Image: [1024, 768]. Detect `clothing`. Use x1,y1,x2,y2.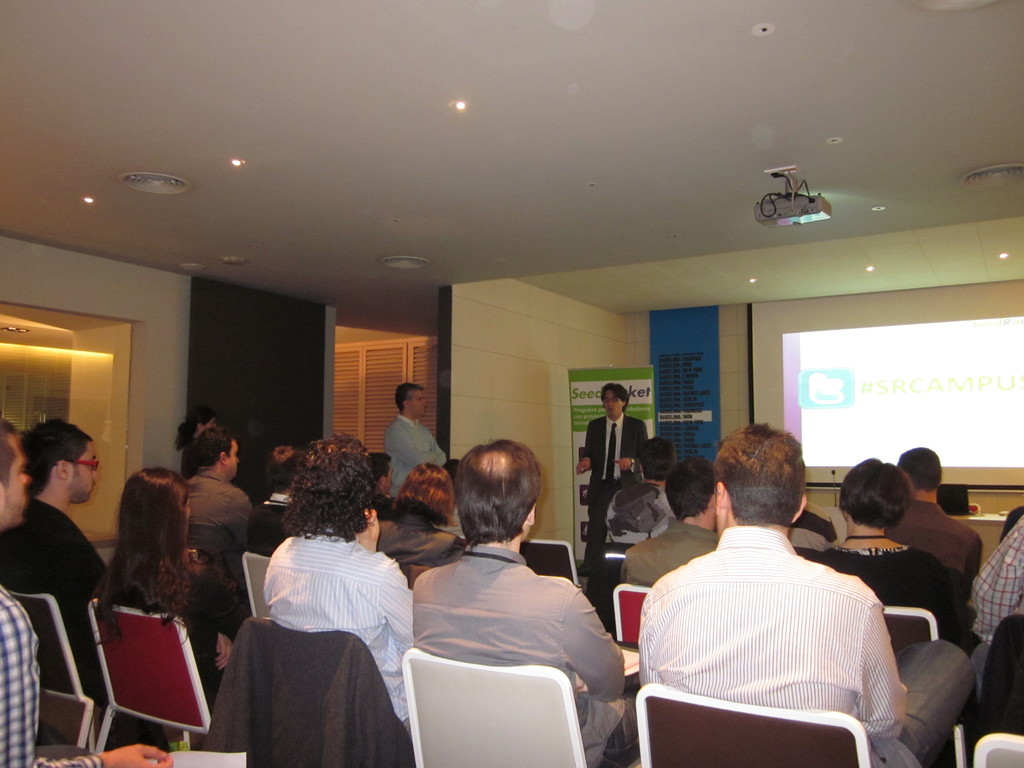
616,518,726,593.
